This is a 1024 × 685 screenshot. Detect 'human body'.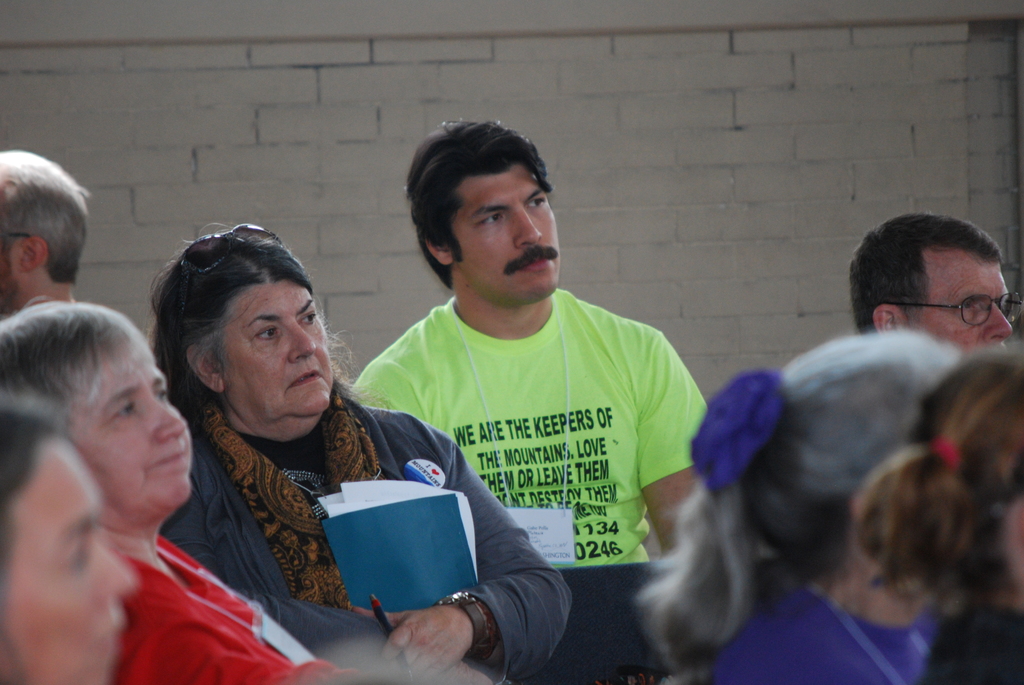
bbox(348, 118, 711, 565).
